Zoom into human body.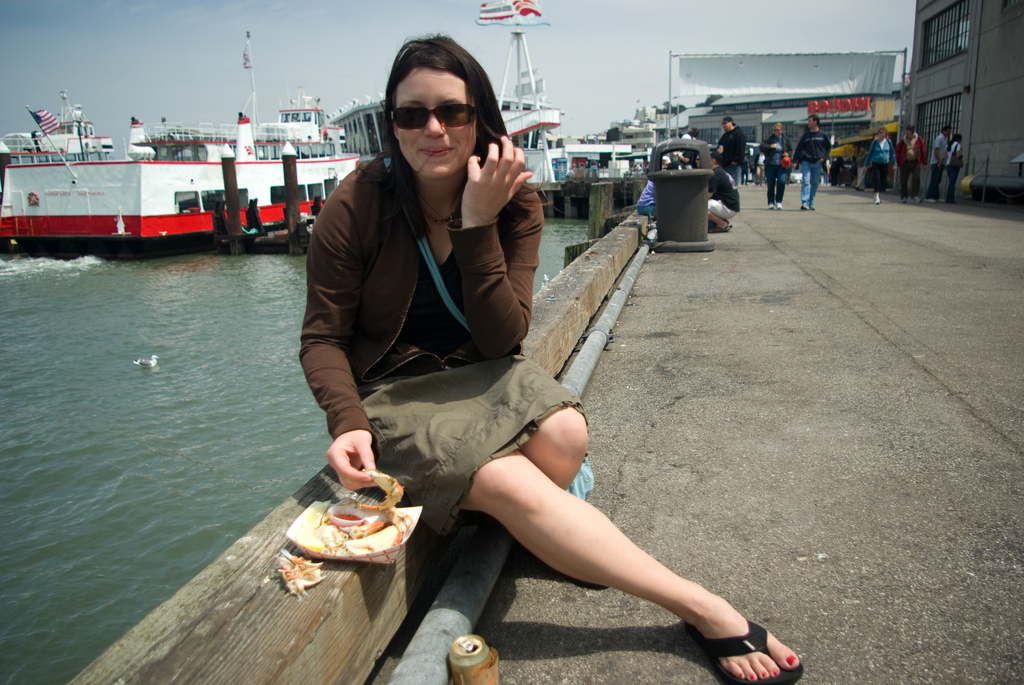
Zoom target: Rect(948, 144, 966, 198).
